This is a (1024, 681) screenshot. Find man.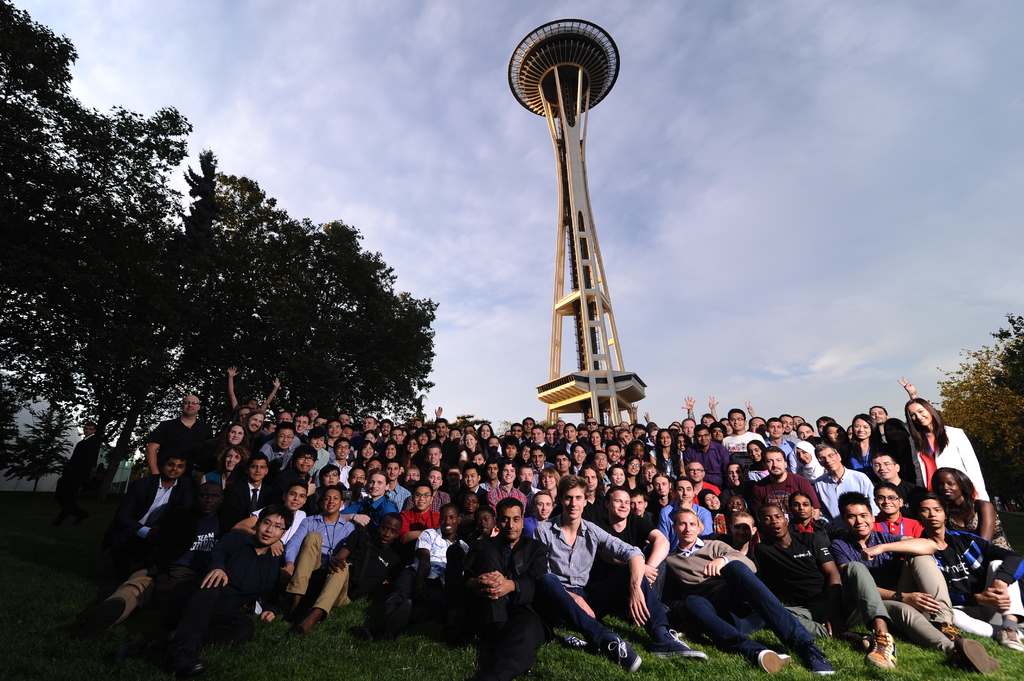
Bounding box: region(504, 417, 529, 447).
